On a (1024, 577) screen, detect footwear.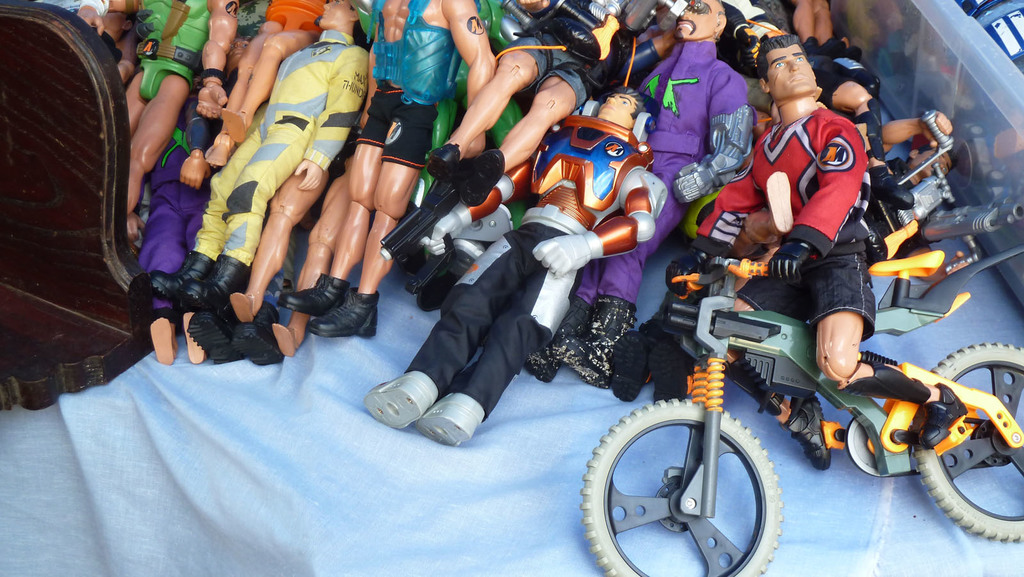
365, 374, 435, 430.
